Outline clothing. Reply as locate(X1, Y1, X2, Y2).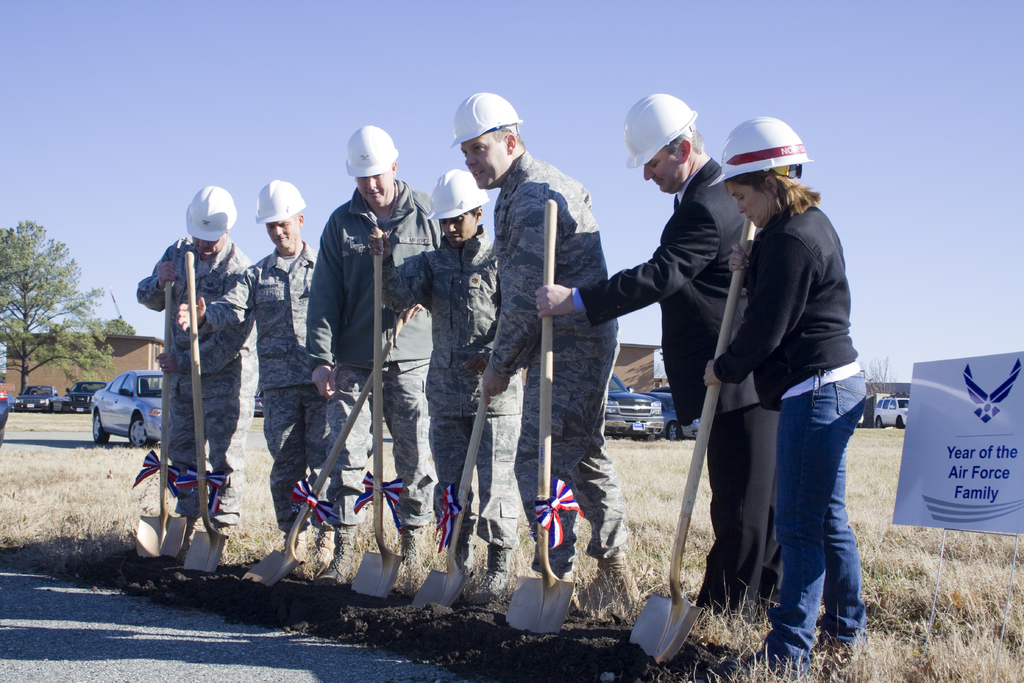
locate(262, 389, 339, 544).
